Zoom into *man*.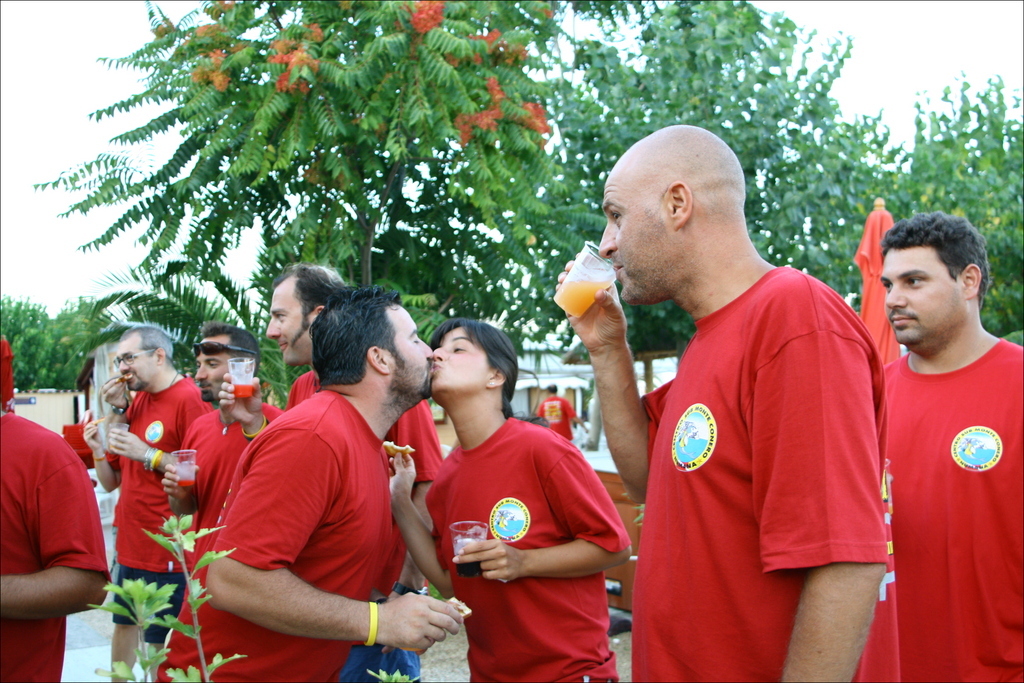
Zoom target: detection(0, 407, 115, 682).
